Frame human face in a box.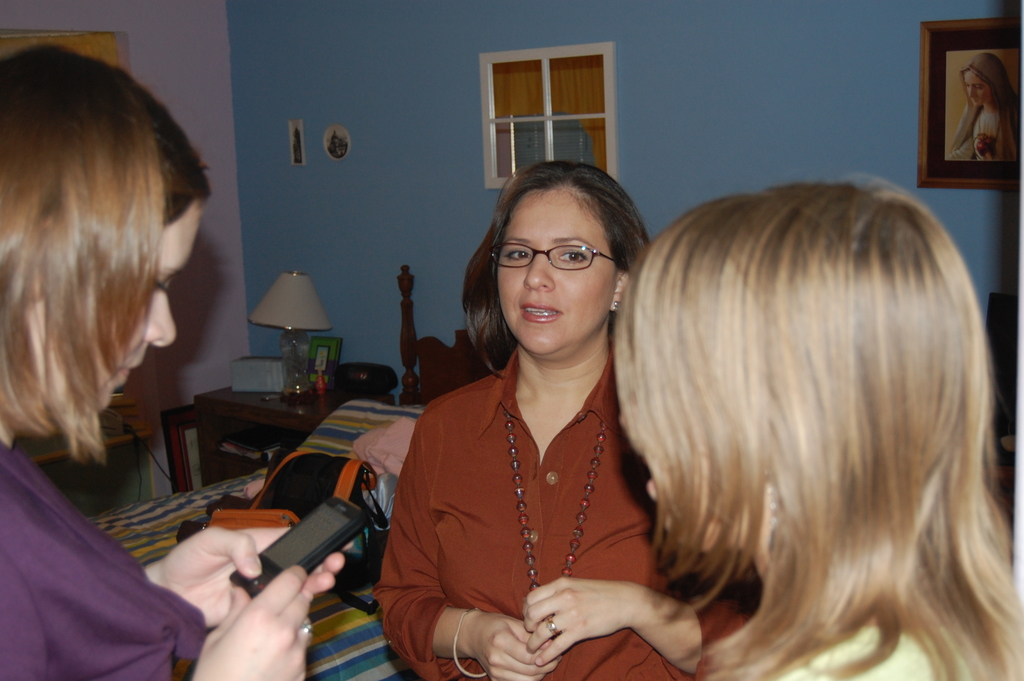
(x1=963, y1=72, x2=987, y2=109).
